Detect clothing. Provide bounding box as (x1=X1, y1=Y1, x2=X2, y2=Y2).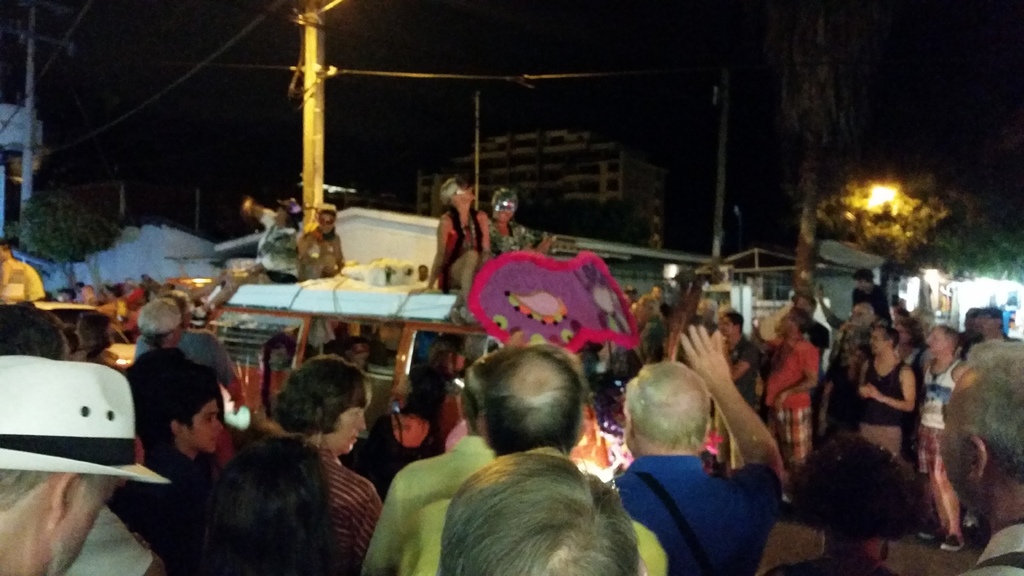
(x1=849, y1=364, x2=906, y2=473).
